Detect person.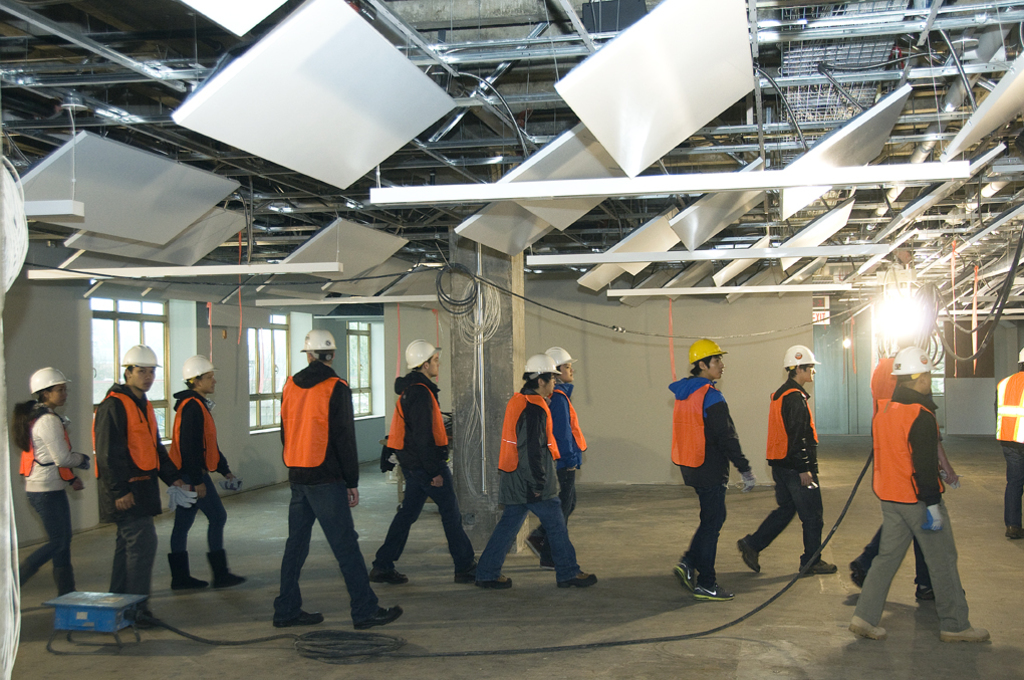
Detected at (849, 332, 965, 607).
